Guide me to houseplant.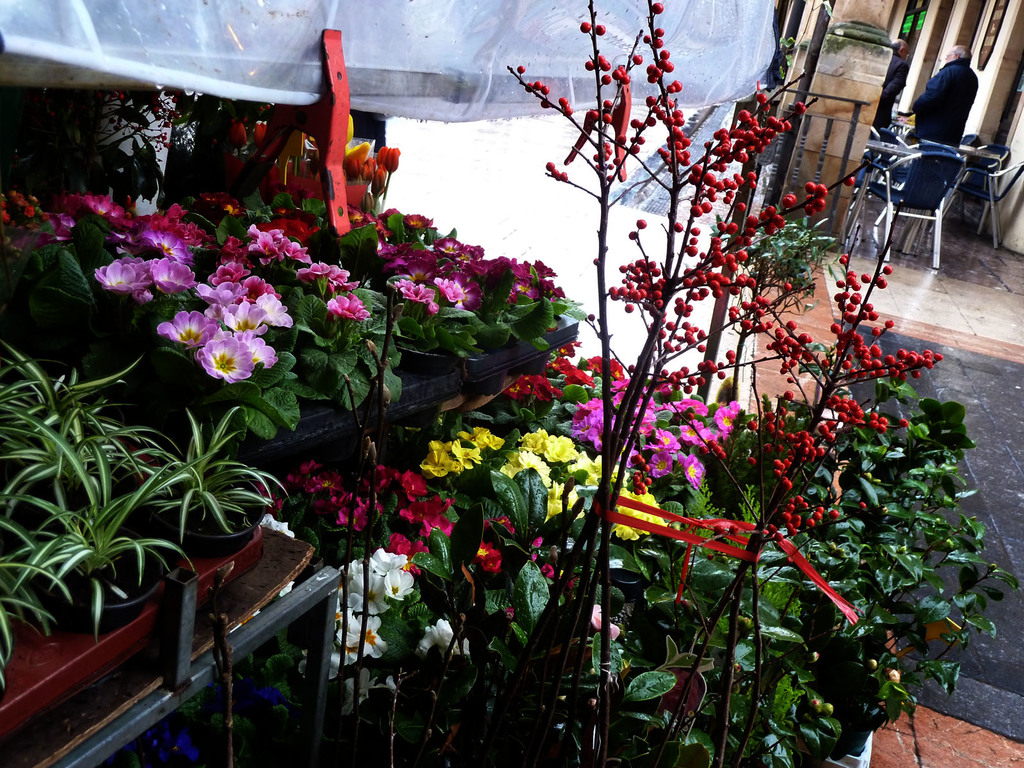
Guidance: bbox(113, 403, 292, 580).
